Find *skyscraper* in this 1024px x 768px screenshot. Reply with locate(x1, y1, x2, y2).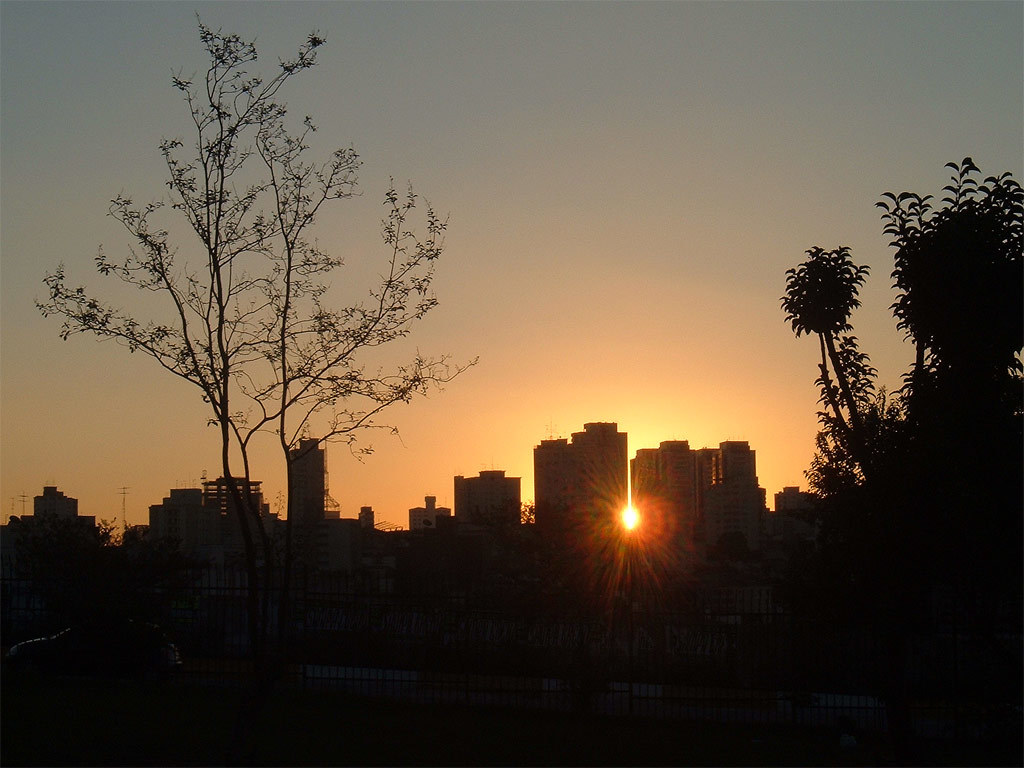
locate(451, 467, 525, 527).
